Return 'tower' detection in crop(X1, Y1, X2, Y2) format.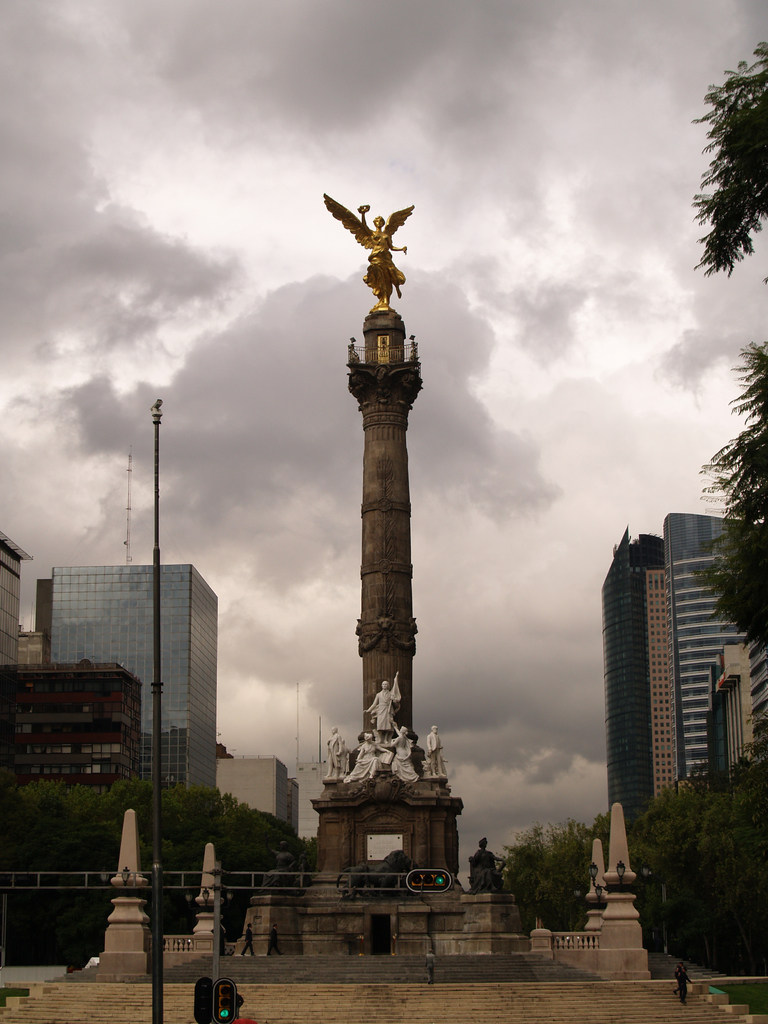
crop(51, 548, 219, 792).
